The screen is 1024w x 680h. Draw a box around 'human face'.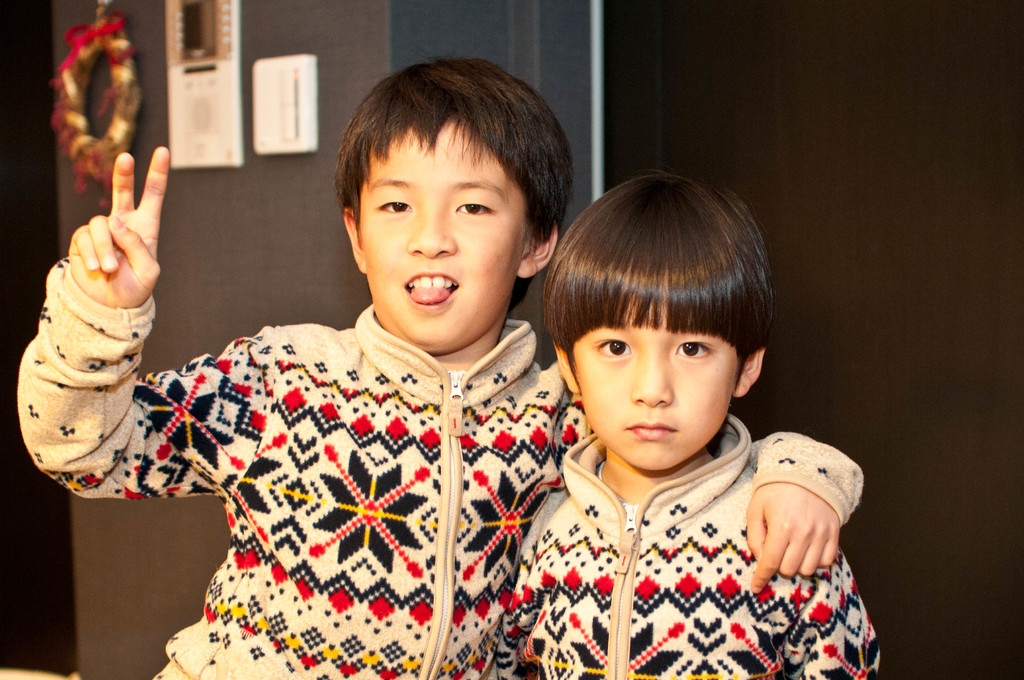
(x1=356, y1=122, x2=530, y2=342).
